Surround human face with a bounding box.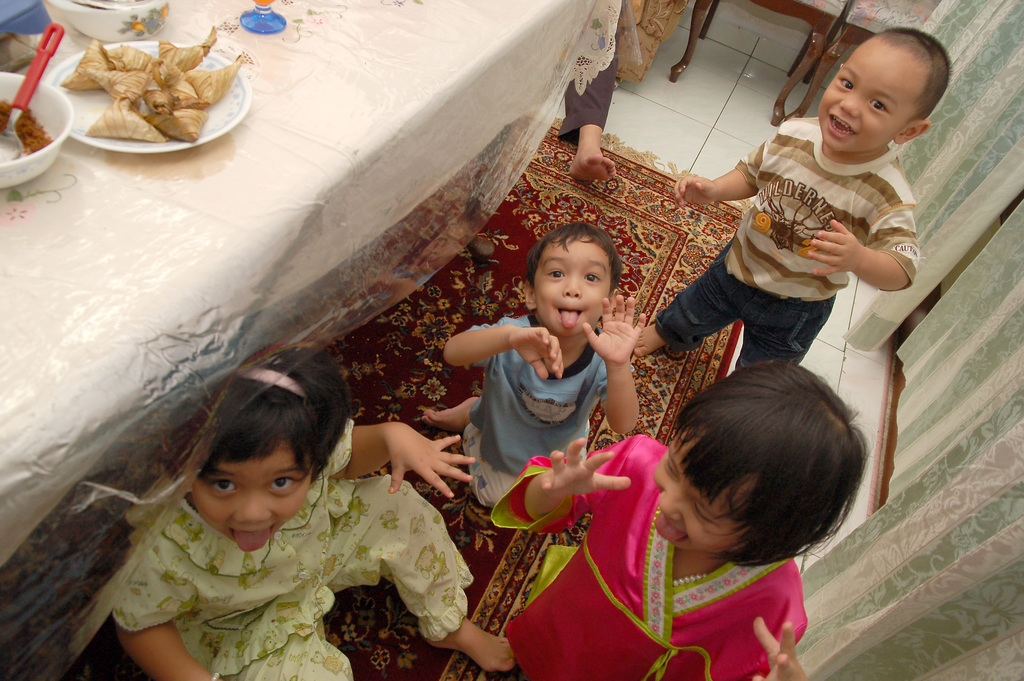
bbox=[824, 53, 888, 150].
